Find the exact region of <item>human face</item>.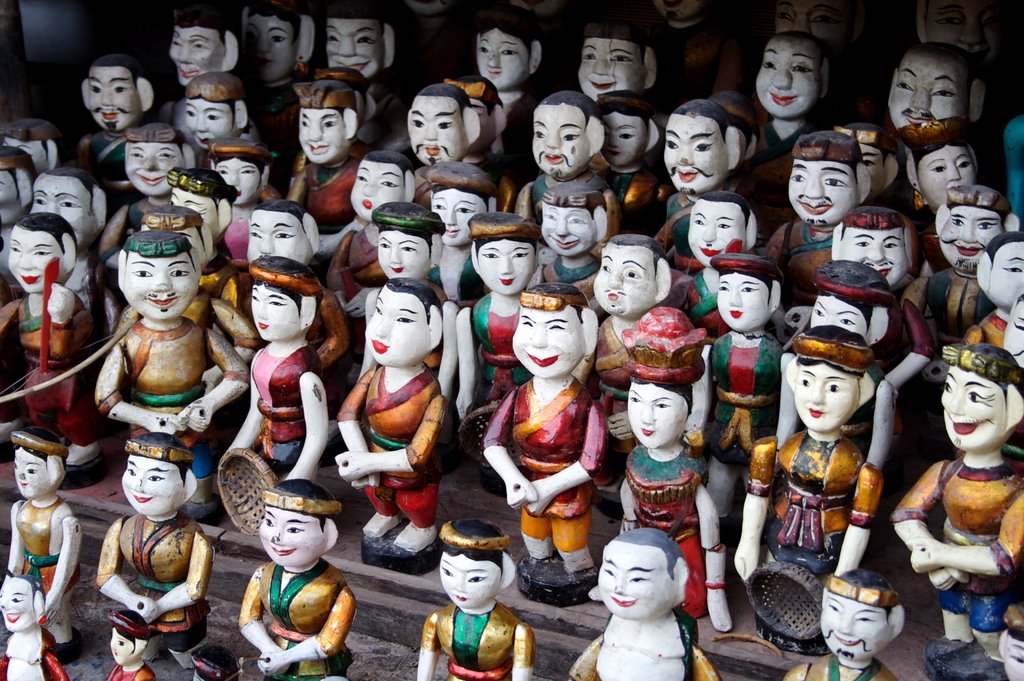
Exact region: 686:199:744:264.
